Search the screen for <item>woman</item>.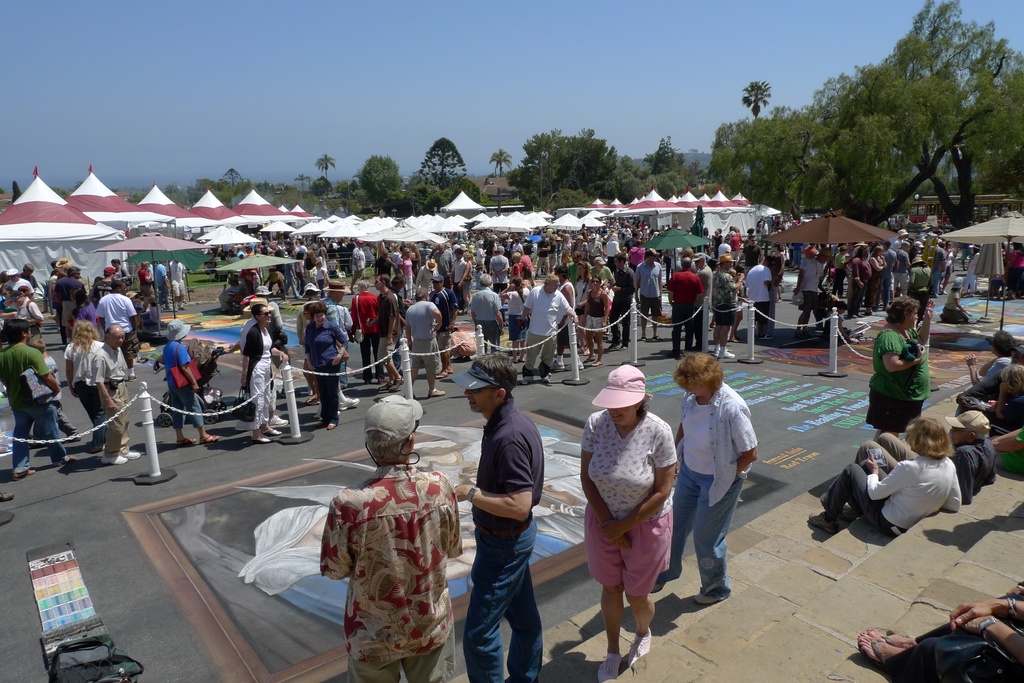
Found at <region>867, 245, 887, 310</region>.
